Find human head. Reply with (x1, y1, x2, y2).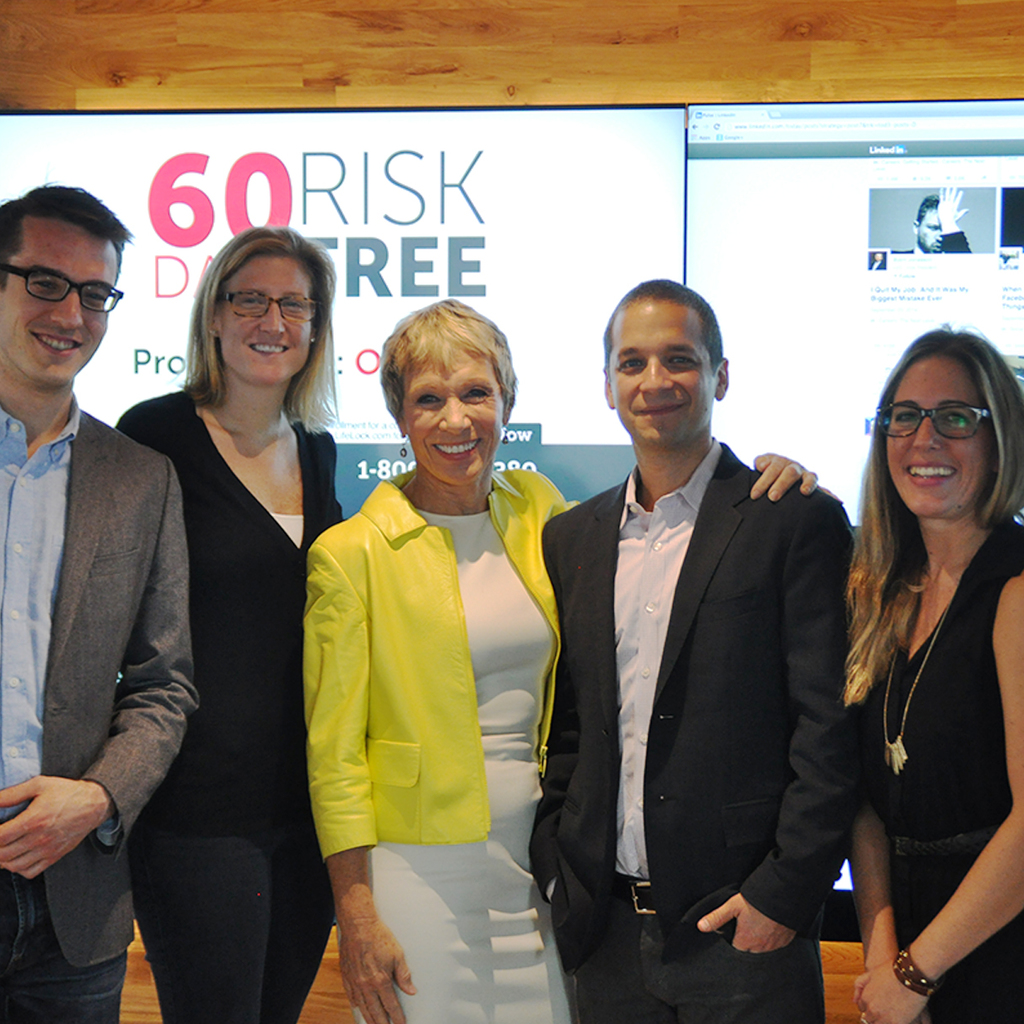
(913, 192, 945, 250).
